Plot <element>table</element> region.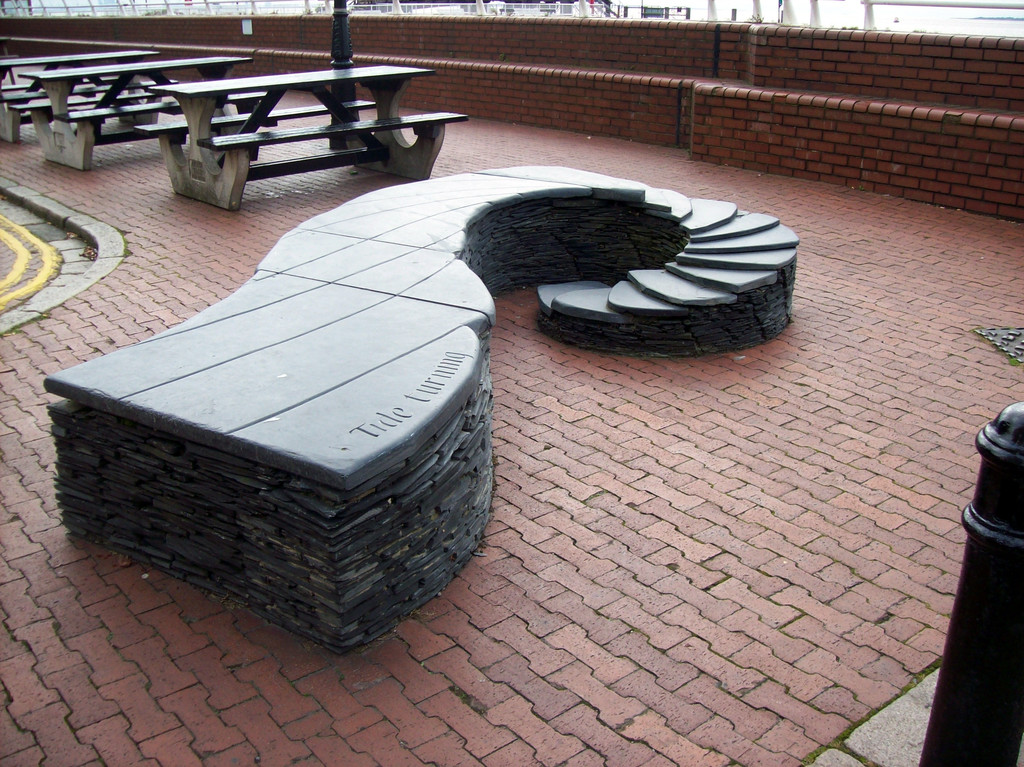
Plotted at (133,64,468,211).
